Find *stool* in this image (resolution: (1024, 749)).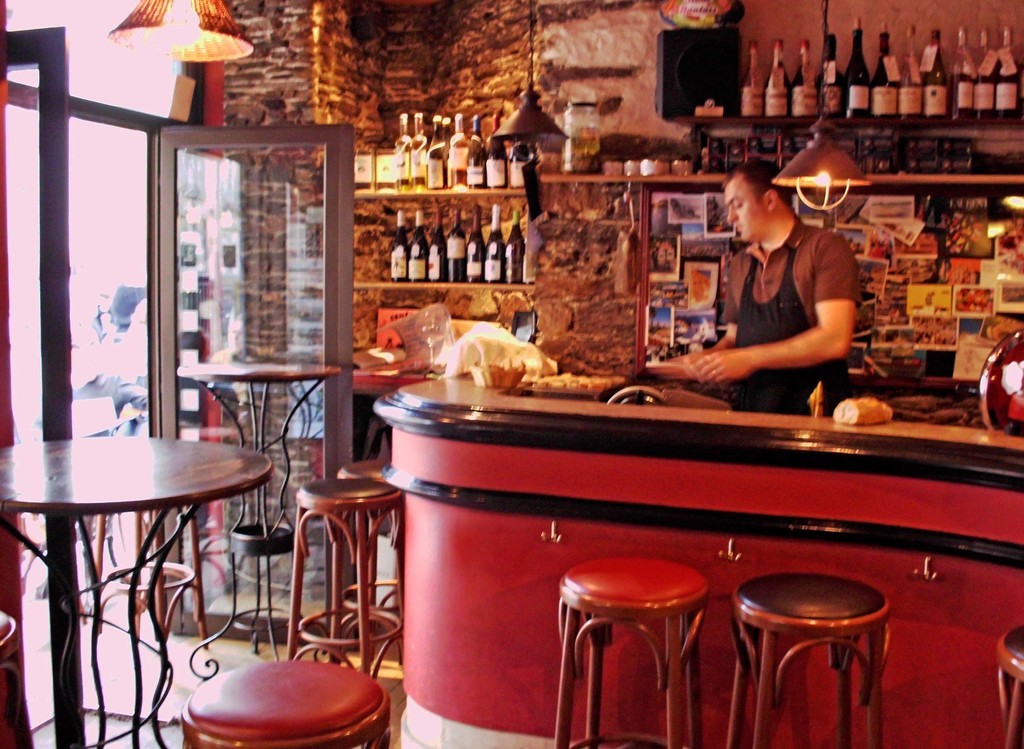
crop(178, 657, 396, 748).
